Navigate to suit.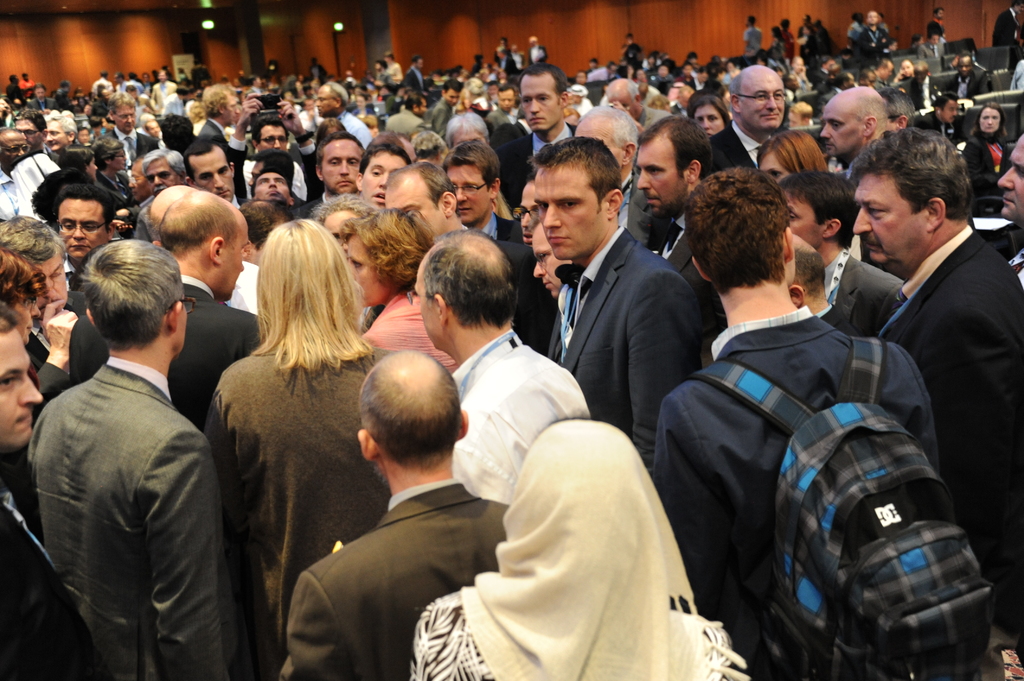
Navigation target: {"x1": 388, "y1": 109, "x2": 425, "y2": 132}.
